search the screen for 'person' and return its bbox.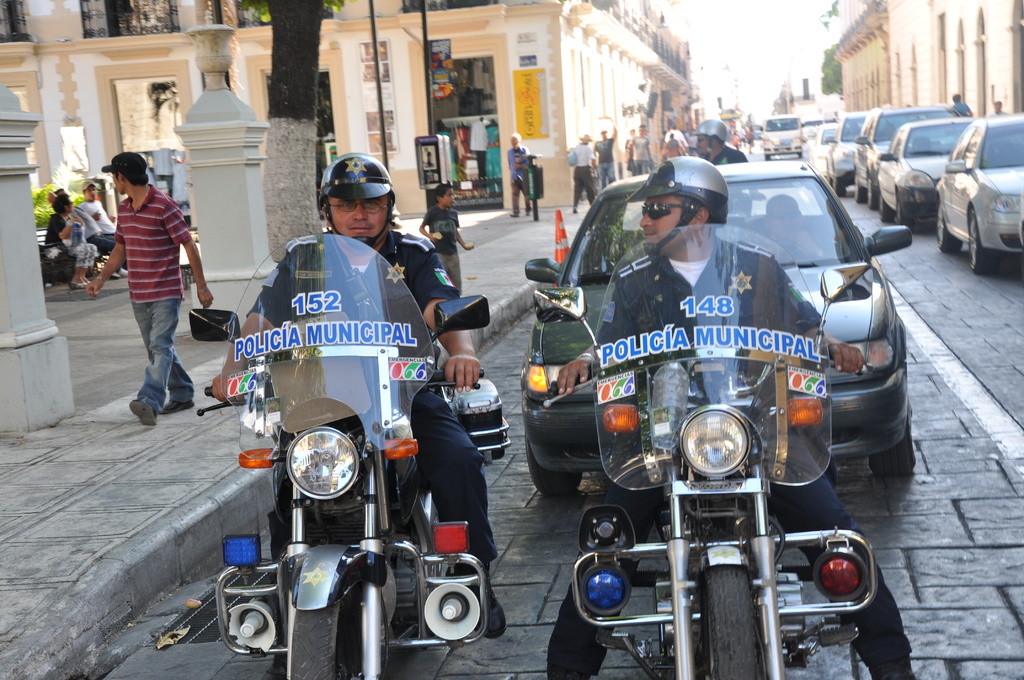
Found: detection(49, 193, 92, 292).
